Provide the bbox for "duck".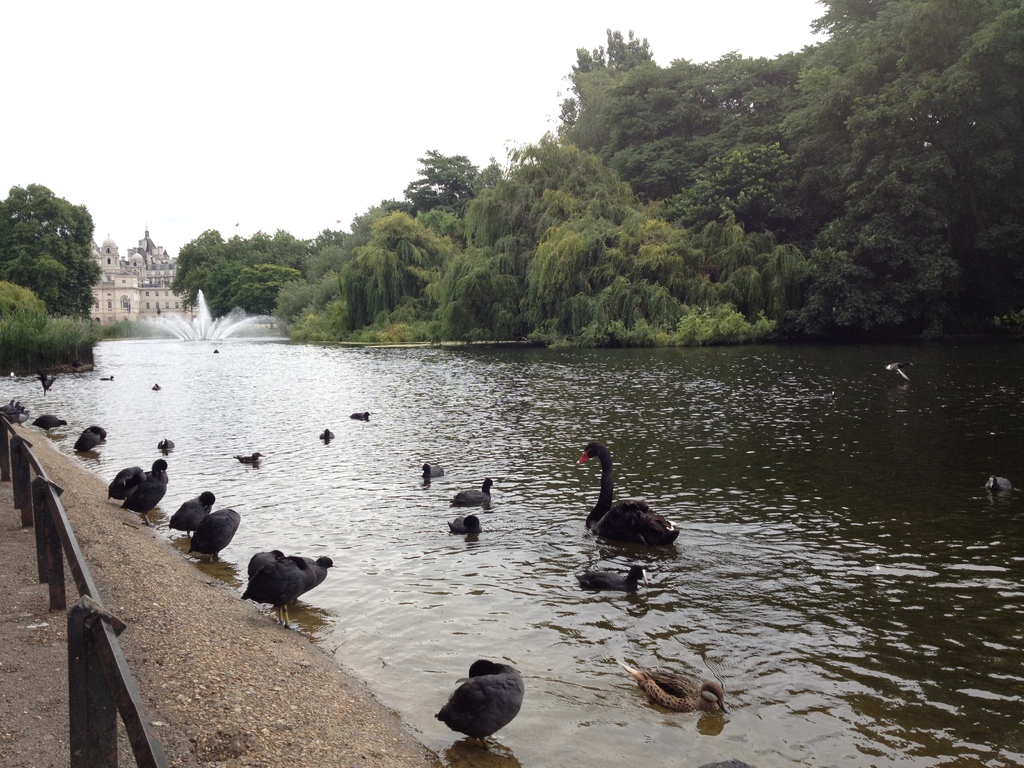
bbox(191, 505, 236, 563).
